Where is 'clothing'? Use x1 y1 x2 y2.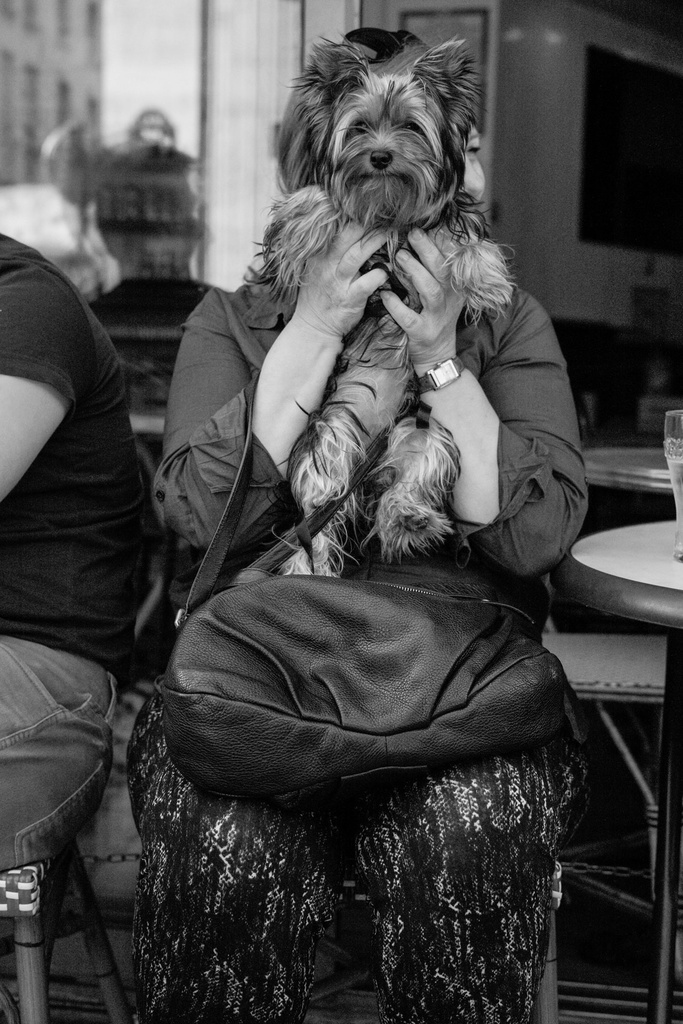
120 275 590 1023.
